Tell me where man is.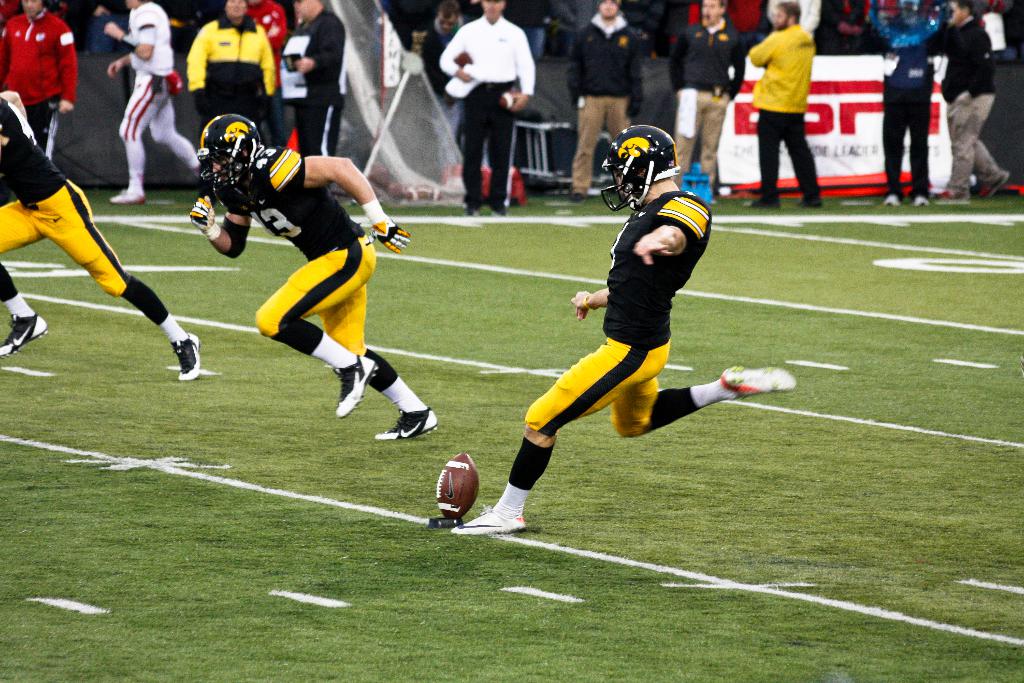
man is at (left=561, top=0, right=647, bottom=206).
